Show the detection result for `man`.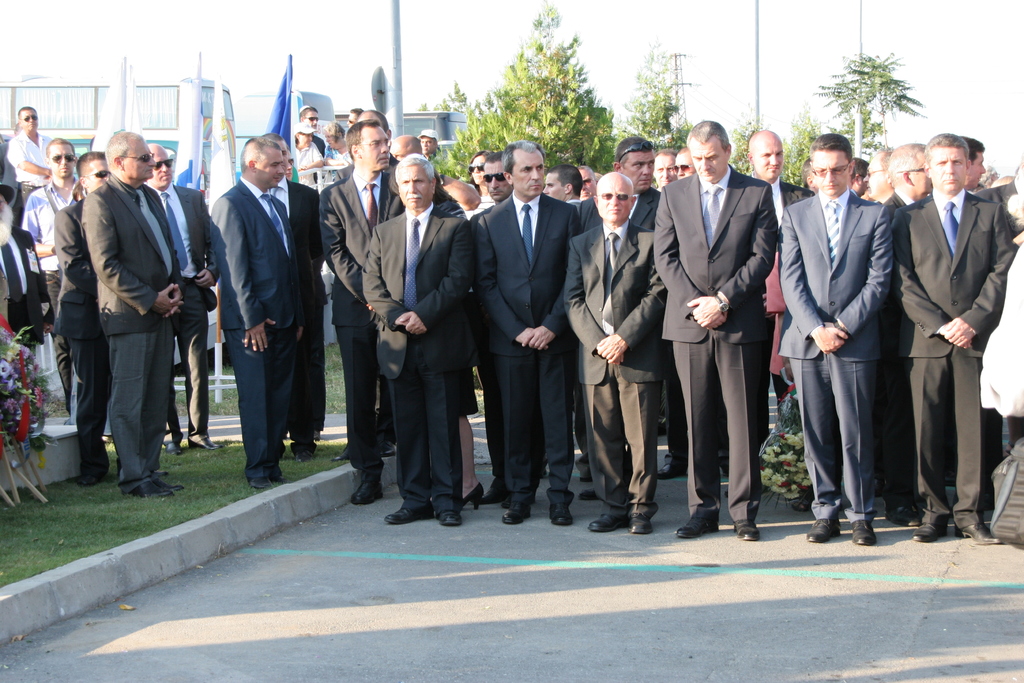
(x1=143, y1=146, x2=220, y2=457).
